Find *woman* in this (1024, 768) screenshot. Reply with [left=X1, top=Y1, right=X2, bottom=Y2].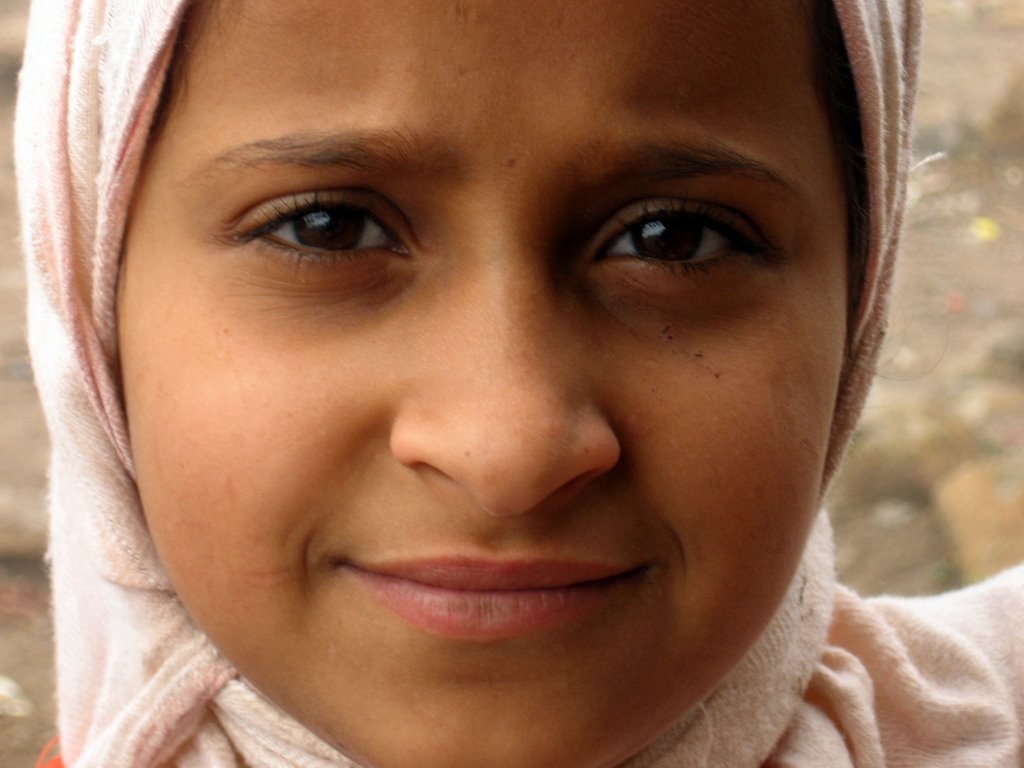
[left=0, top=0, right=1023, bottom=767].
